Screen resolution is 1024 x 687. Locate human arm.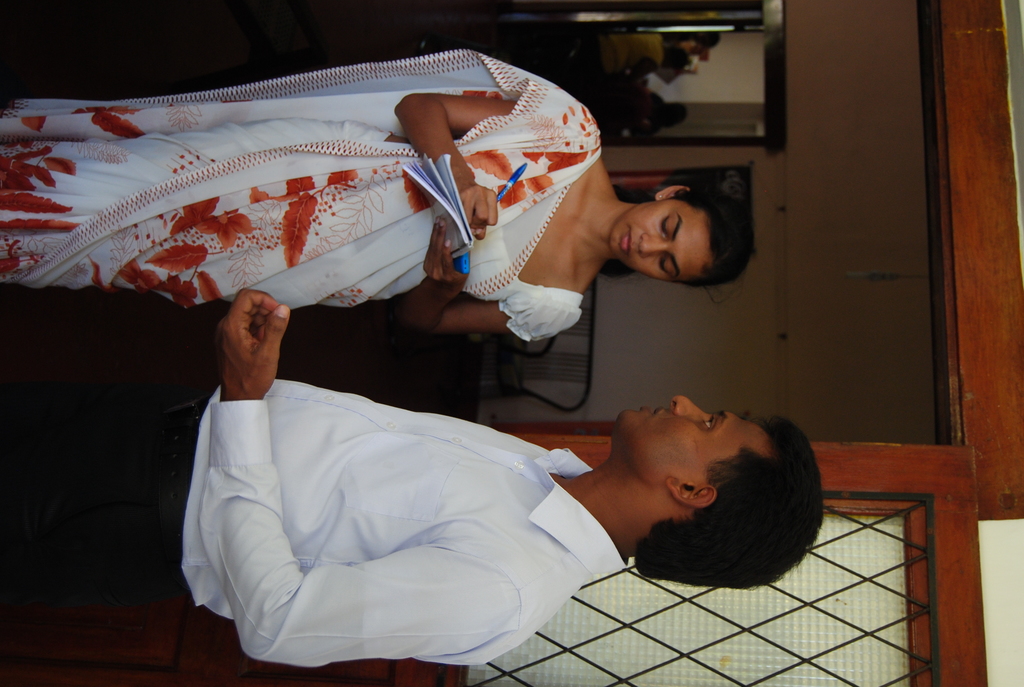
{"x1": 396, "y1": 93, "x2": 583, "y2": 237}.
